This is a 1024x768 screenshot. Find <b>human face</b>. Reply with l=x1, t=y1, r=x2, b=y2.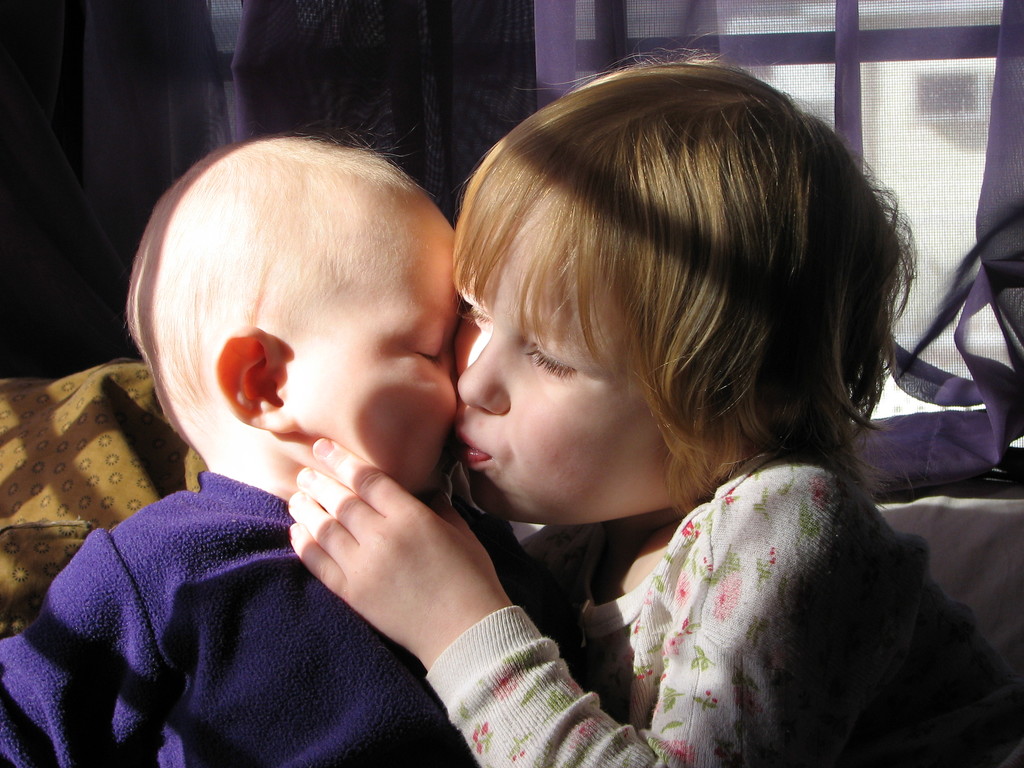
l=276, t=236, r=459, b=487.
